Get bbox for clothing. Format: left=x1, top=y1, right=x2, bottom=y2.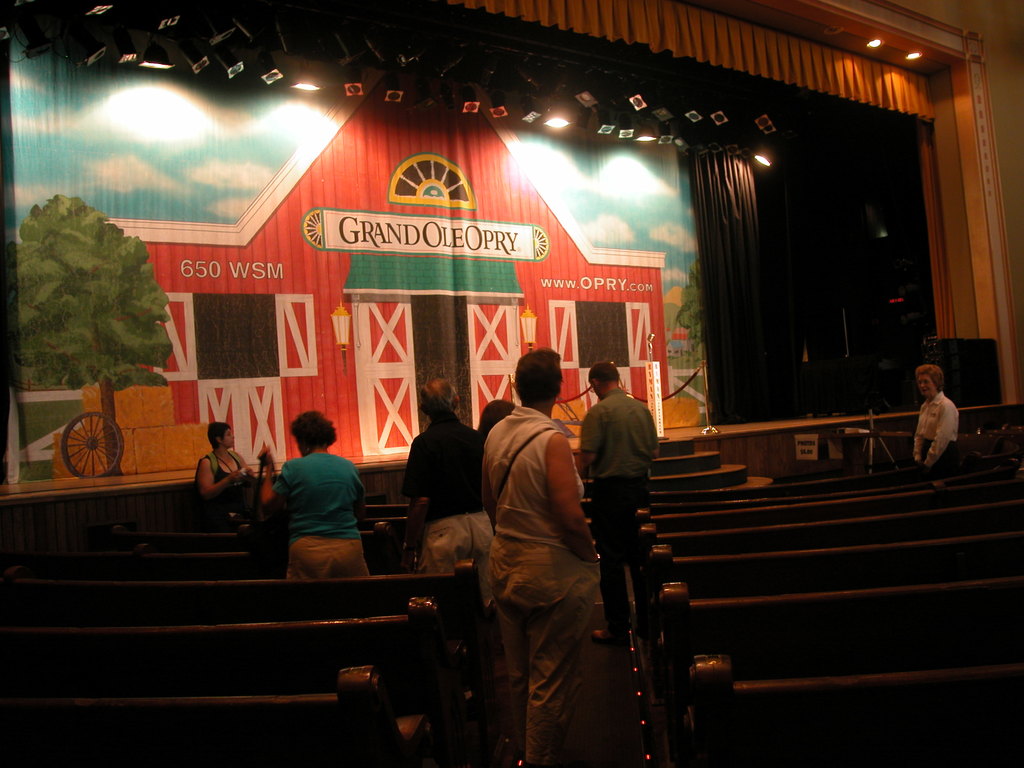
left=401, top=408, right=499, bottom=611.
